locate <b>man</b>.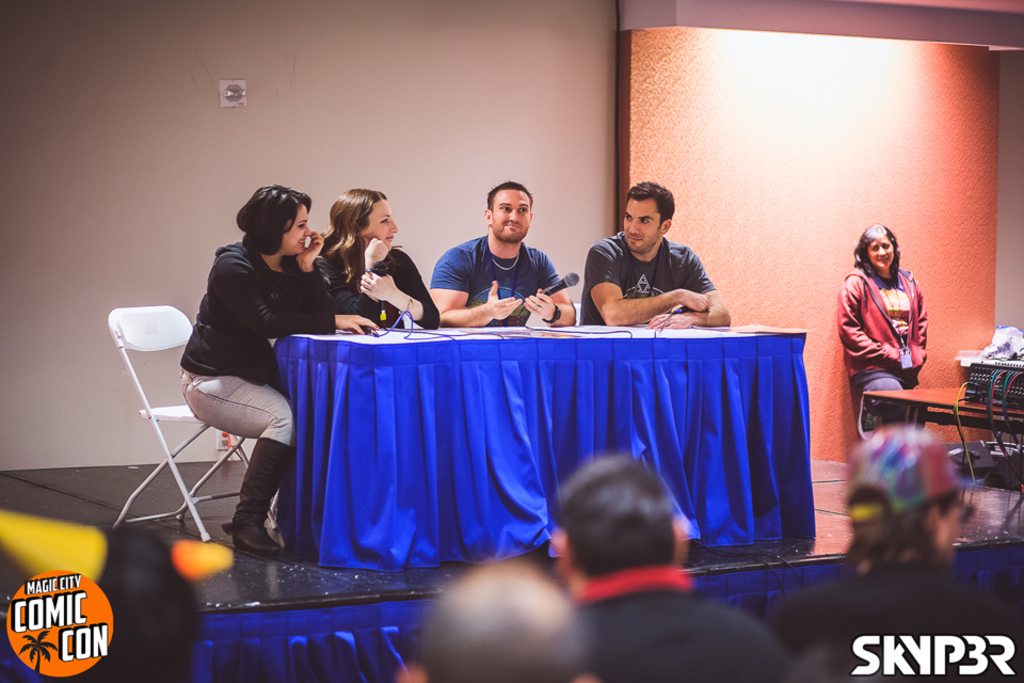
Bounding box: select_region(533, 452, 782, 682).
